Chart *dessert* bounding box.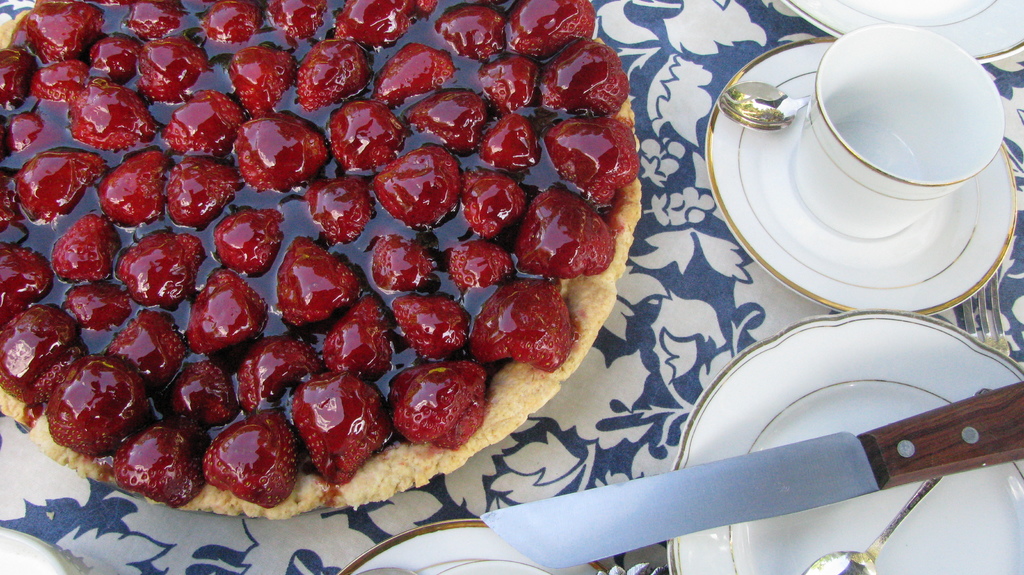
Charted: <region>399, 360, 487, 458</region>.
